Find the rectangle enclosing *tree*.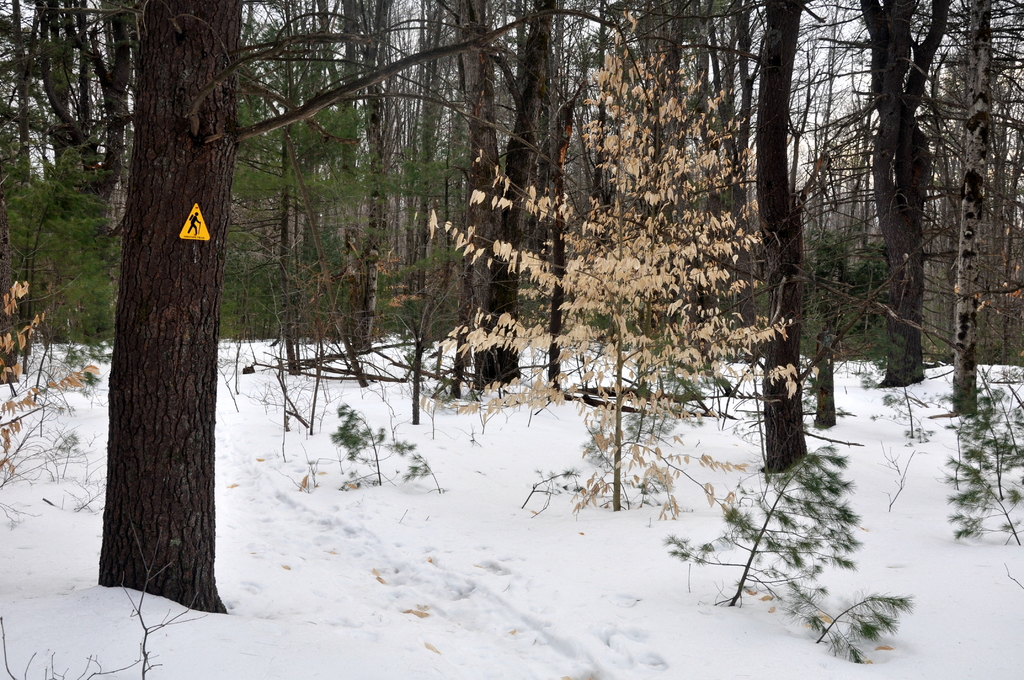
Rect(56, 53, 287, 627).
